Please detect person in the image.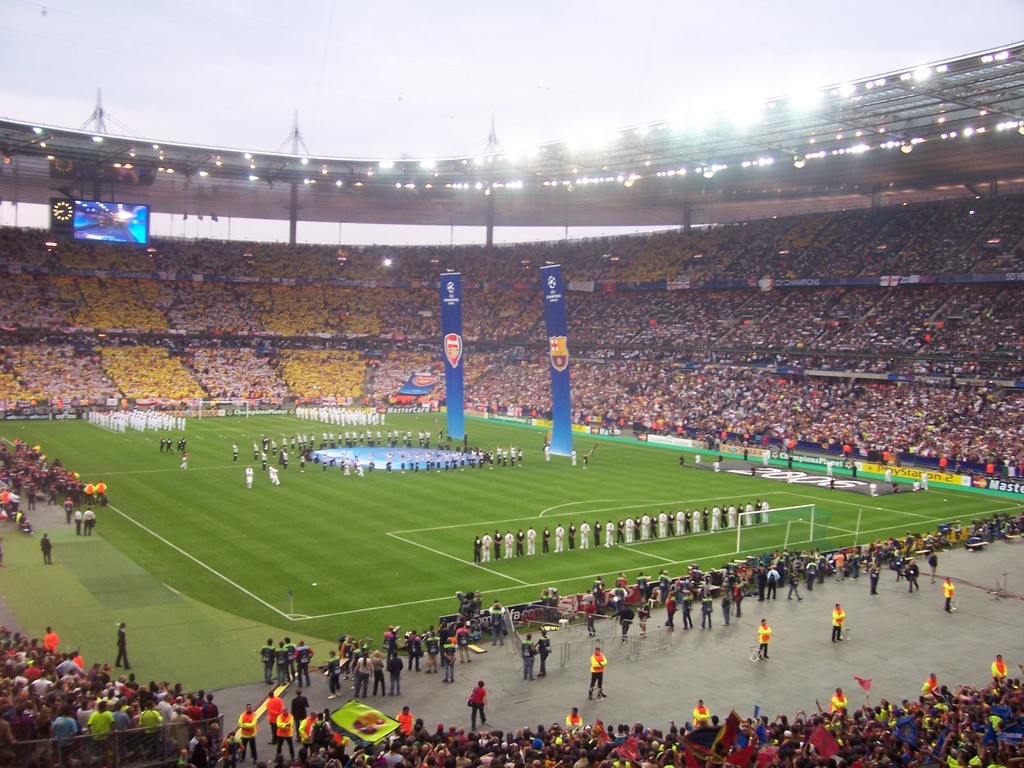
(696, 456, 702, 463).
